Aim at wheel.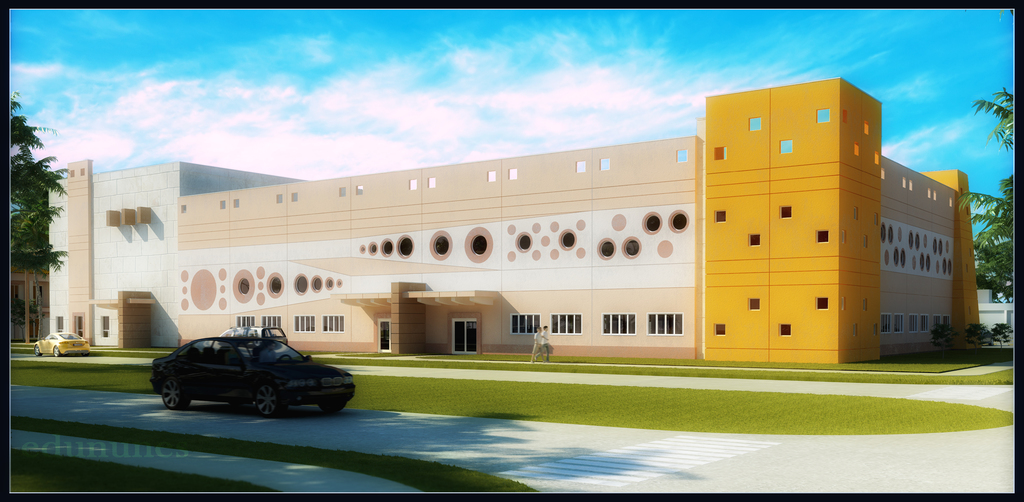
Aimed at pyautogui.locateOnScreen(158, 377, 195, 411).
